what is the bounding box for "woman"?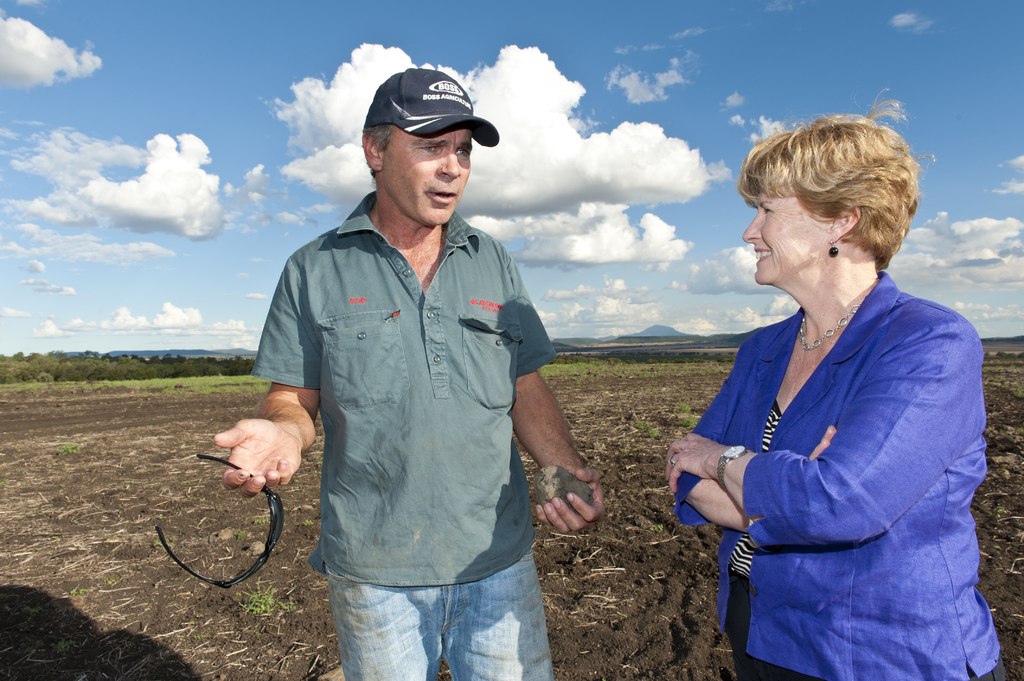
[666,104,996,680].
